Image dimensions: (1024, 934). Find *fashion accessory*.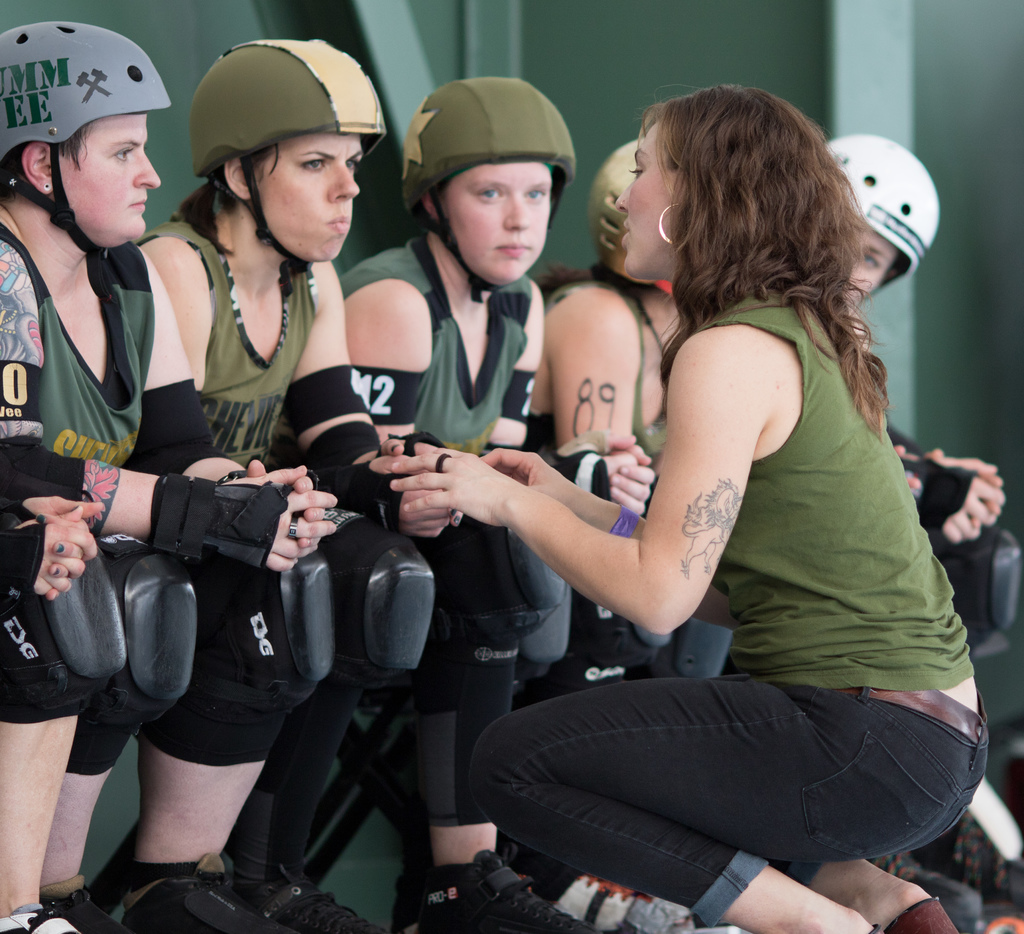
pyautogui.locateOnScreen(266, 880, 387, 933).
